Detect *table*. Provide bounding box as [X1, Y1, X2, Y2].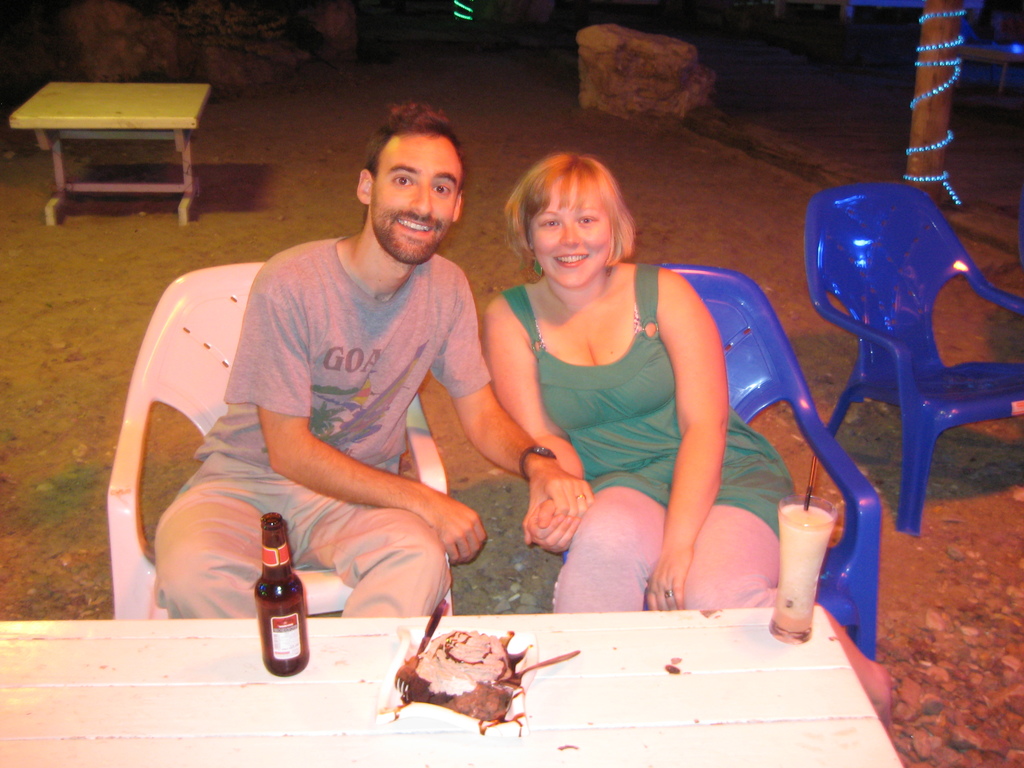
[5, 70, 211, 221].
